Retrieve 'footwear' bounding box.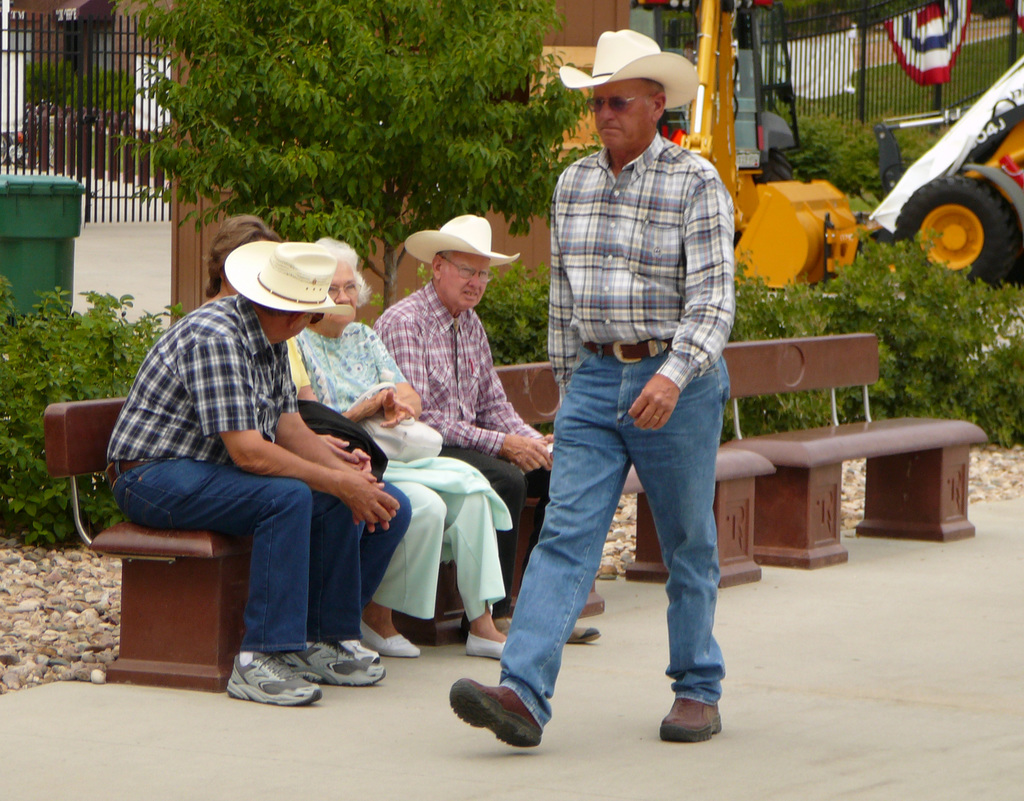
Bounding box: select_region(228, 648, 321, 709).
